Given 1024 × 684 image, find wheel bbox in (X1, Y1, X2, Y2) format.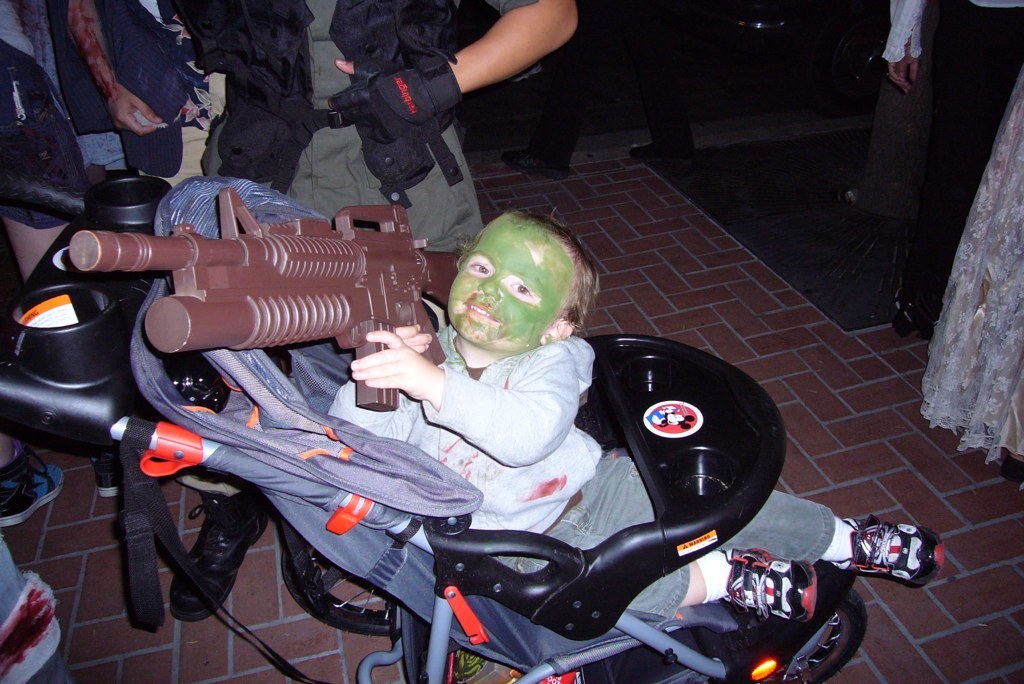
(821, 578, 878, 674).
